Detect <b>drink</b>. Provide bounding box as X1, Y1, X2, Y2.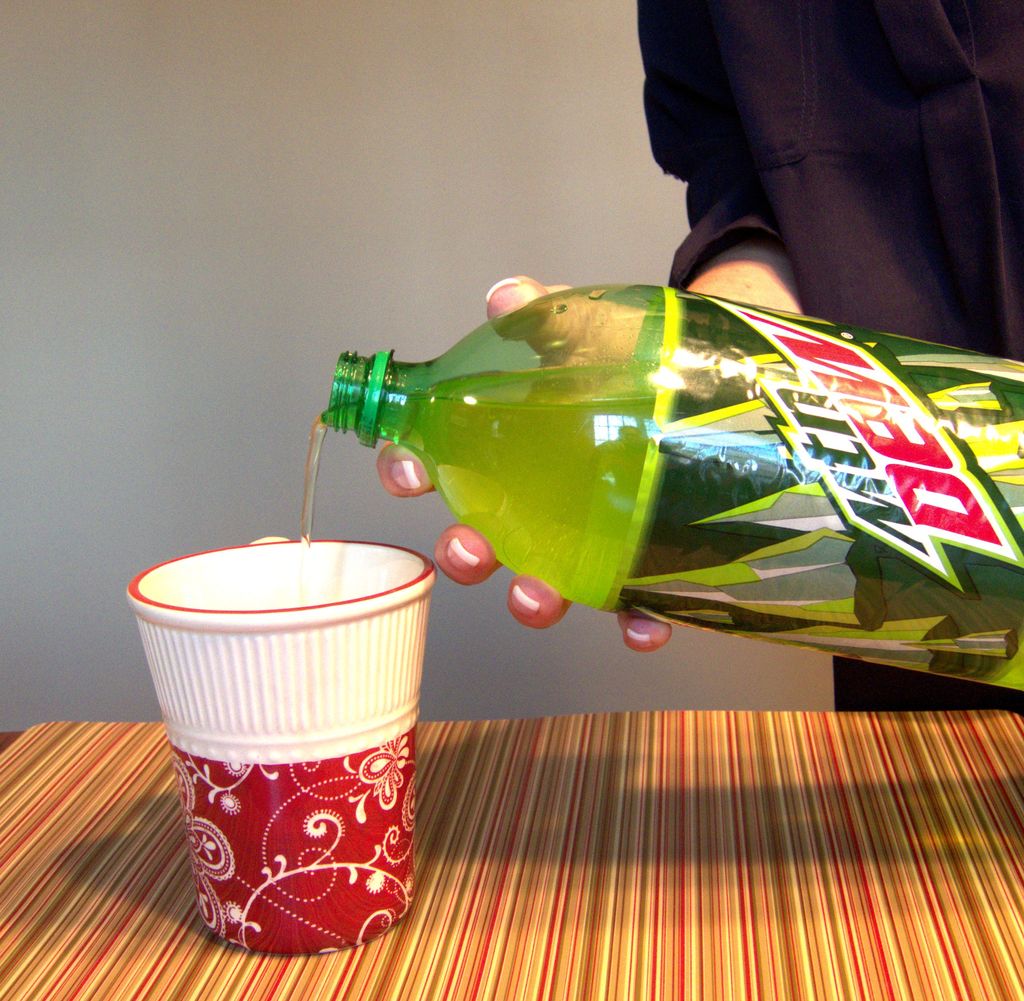
319, 285, 1023, 687.
